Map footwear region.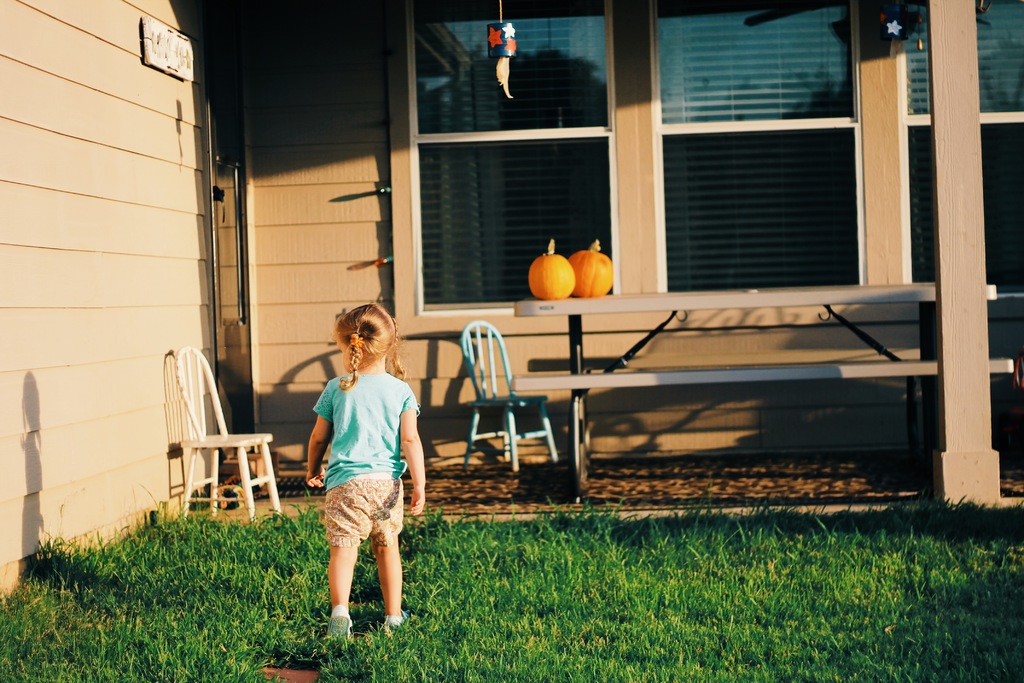
Mapped to bbox=[324, 604, 353, 646].
